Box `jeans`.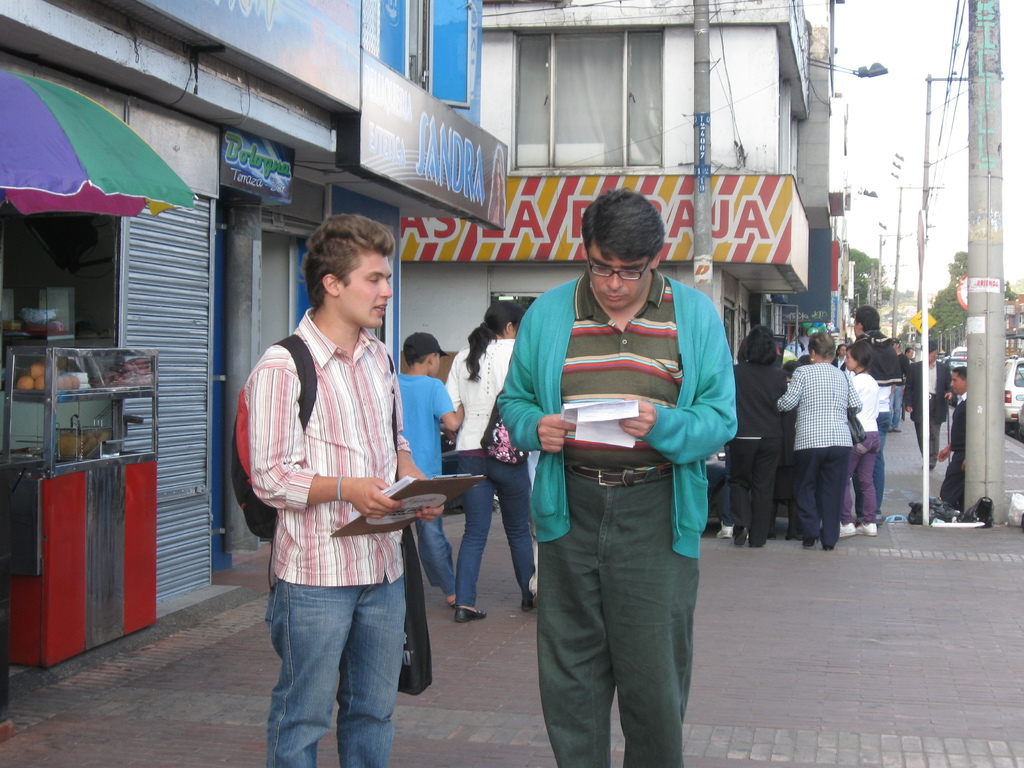
(left=258, top=572, right=416, bottom=757).
